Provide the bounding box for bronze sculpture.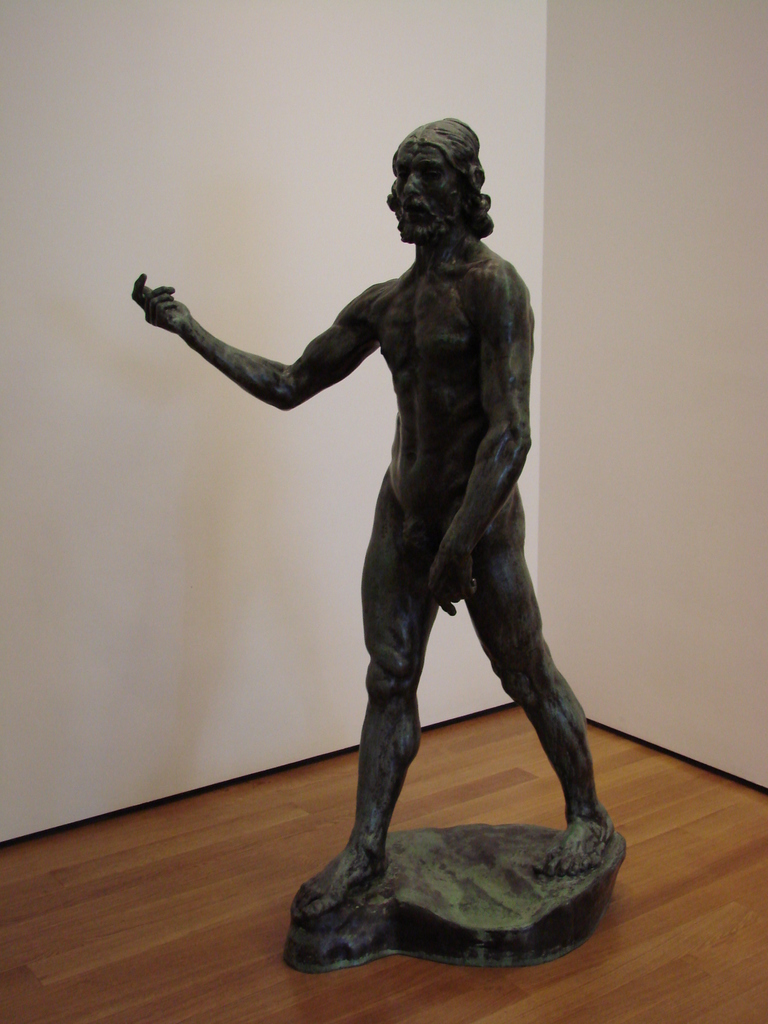
[left=209, top=132, right=600, bottom=966].
